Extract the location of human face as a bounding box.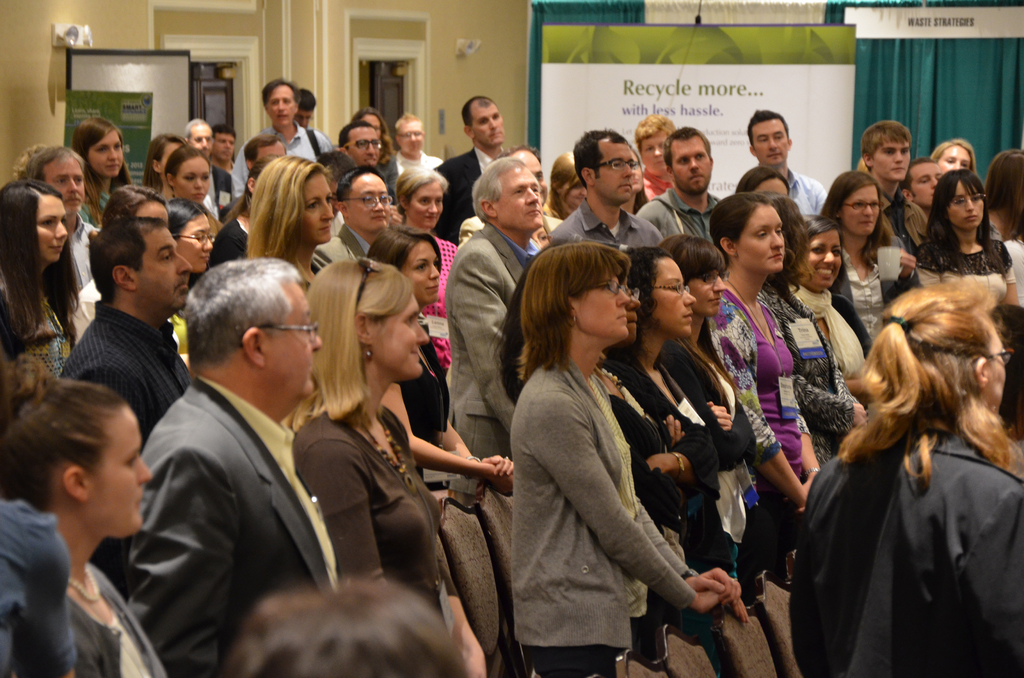
<bbox>691, 270, 727, 320</bbox>.
